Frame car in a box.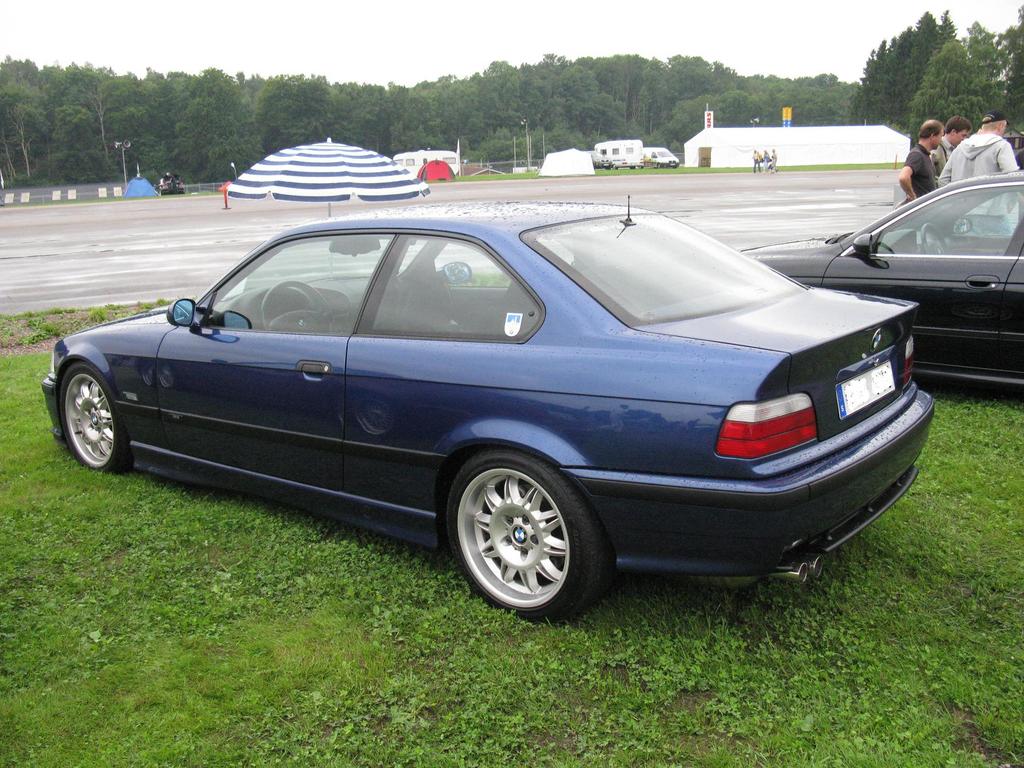
{"left": 587, "top": 150, "right": 612, "bottom": 169}.
